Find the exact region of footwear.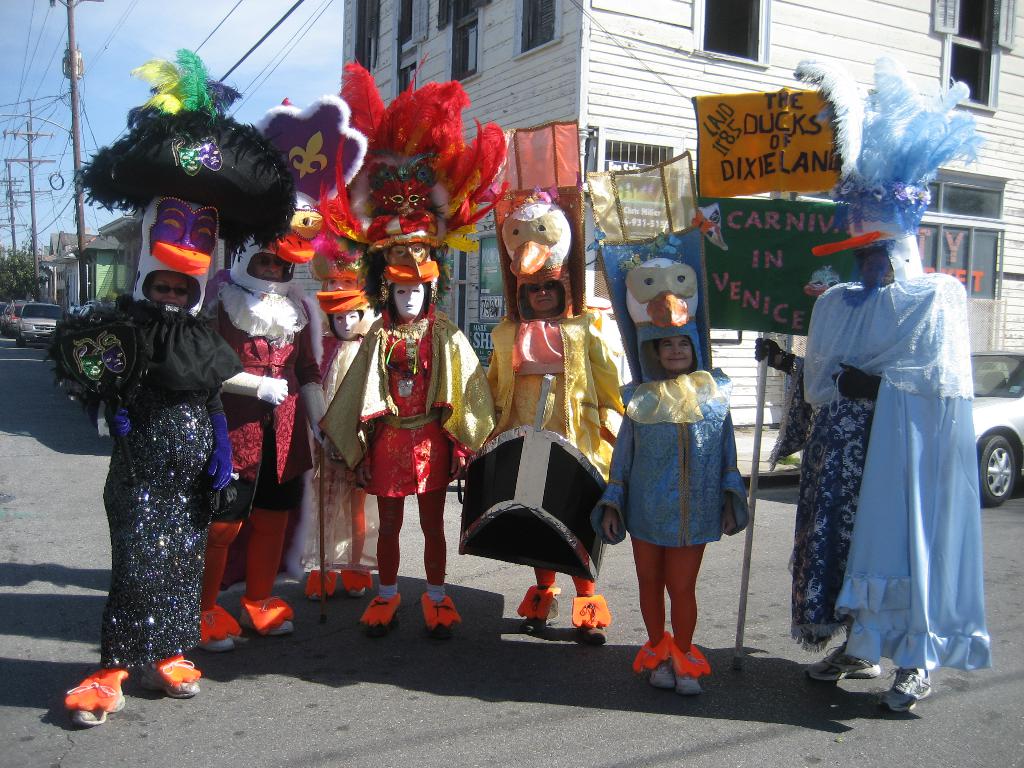
Exact region: {"left": 424, "top": 595, "right": 461, "bottom": 636}.
